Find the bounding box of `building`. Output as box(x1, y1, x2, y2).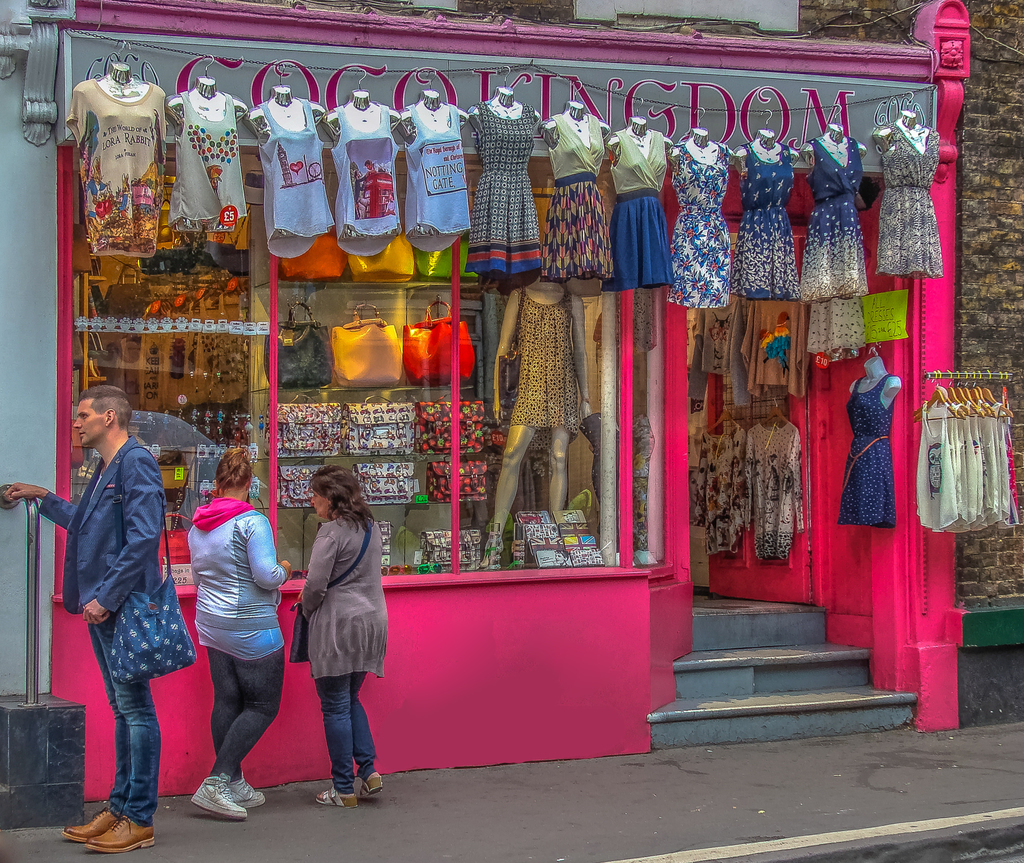
box(0, 0, 1023, 862).
